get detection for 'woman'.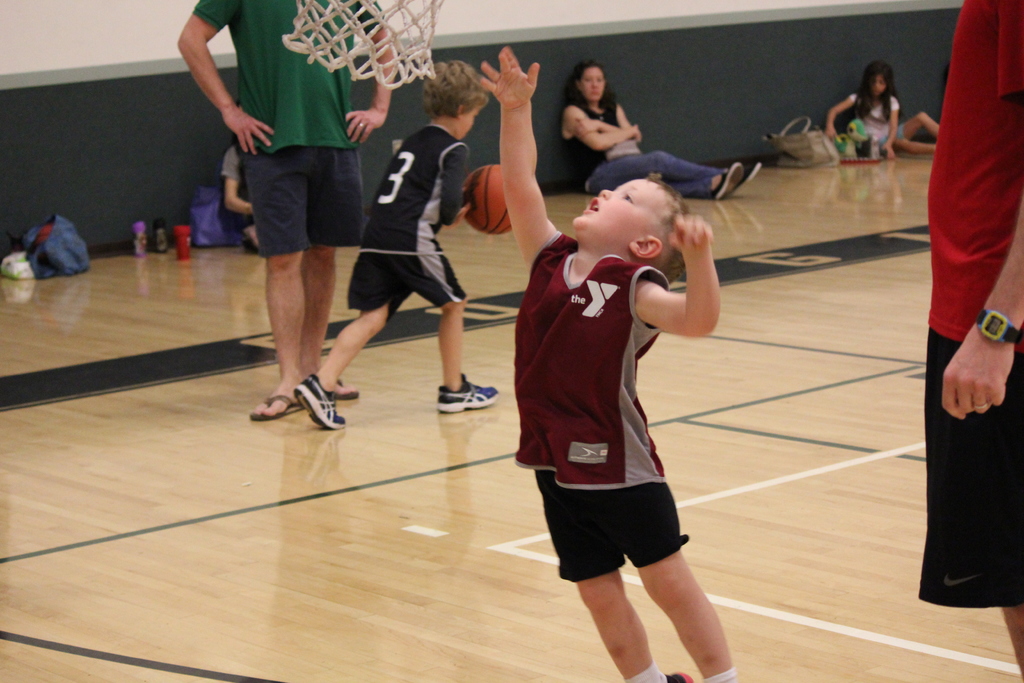
Detection: <box>555,62,764,204</box>.
